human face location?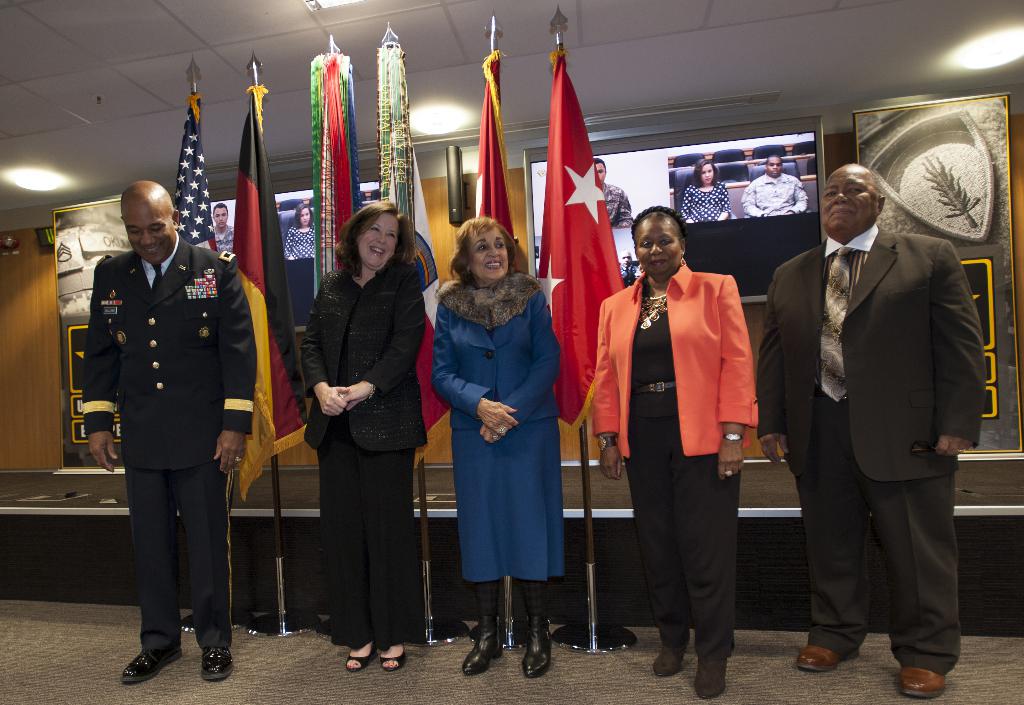
x1=473 y1=223 x2=515 y2=291
